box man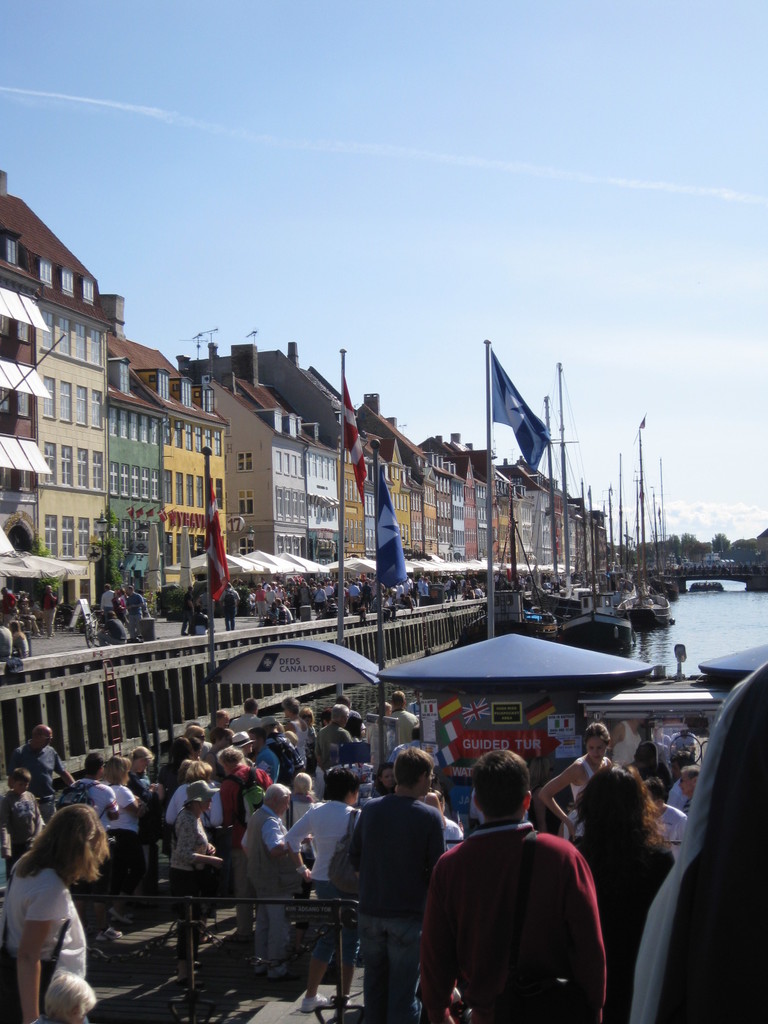
[x1=71, y1=742, x2=125, y2=822]
